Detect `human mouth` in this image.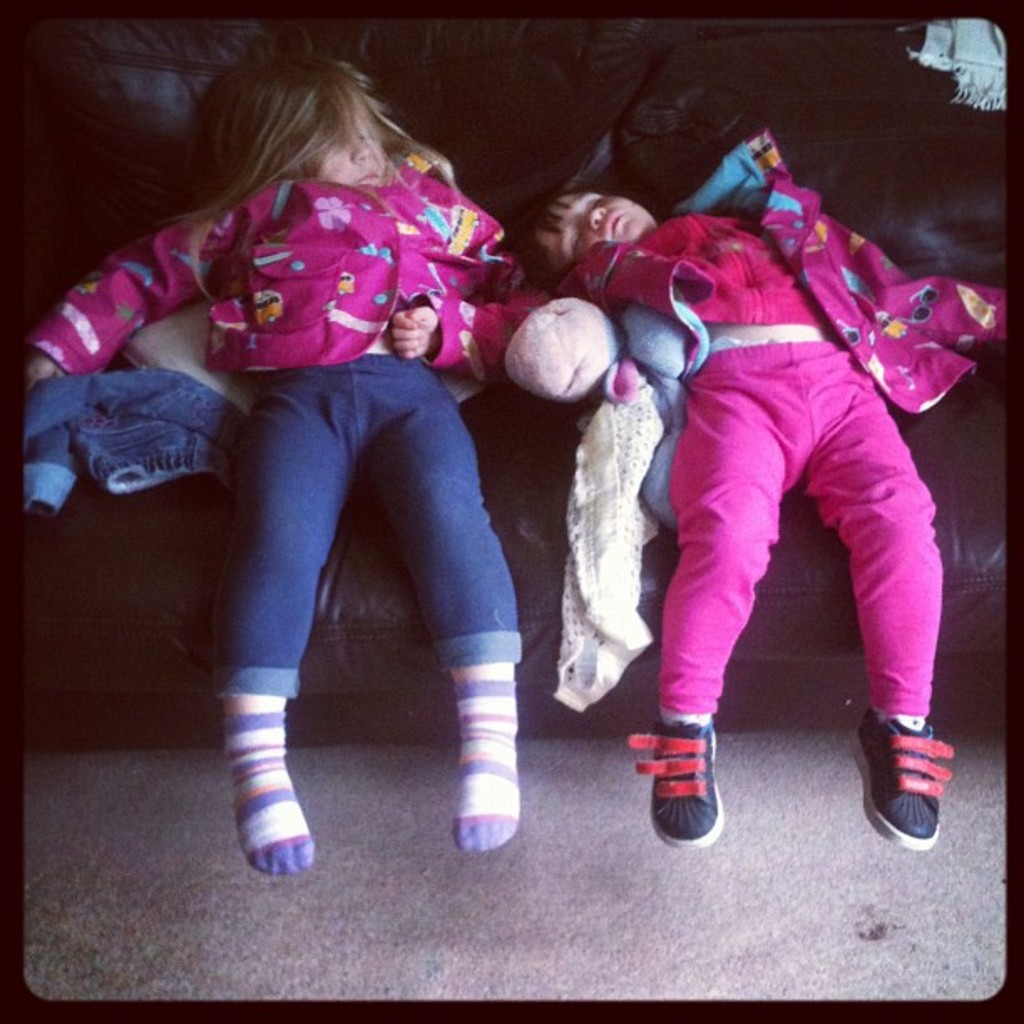
Detection: <bbox>609, 211, 621, 236</bbox>.
